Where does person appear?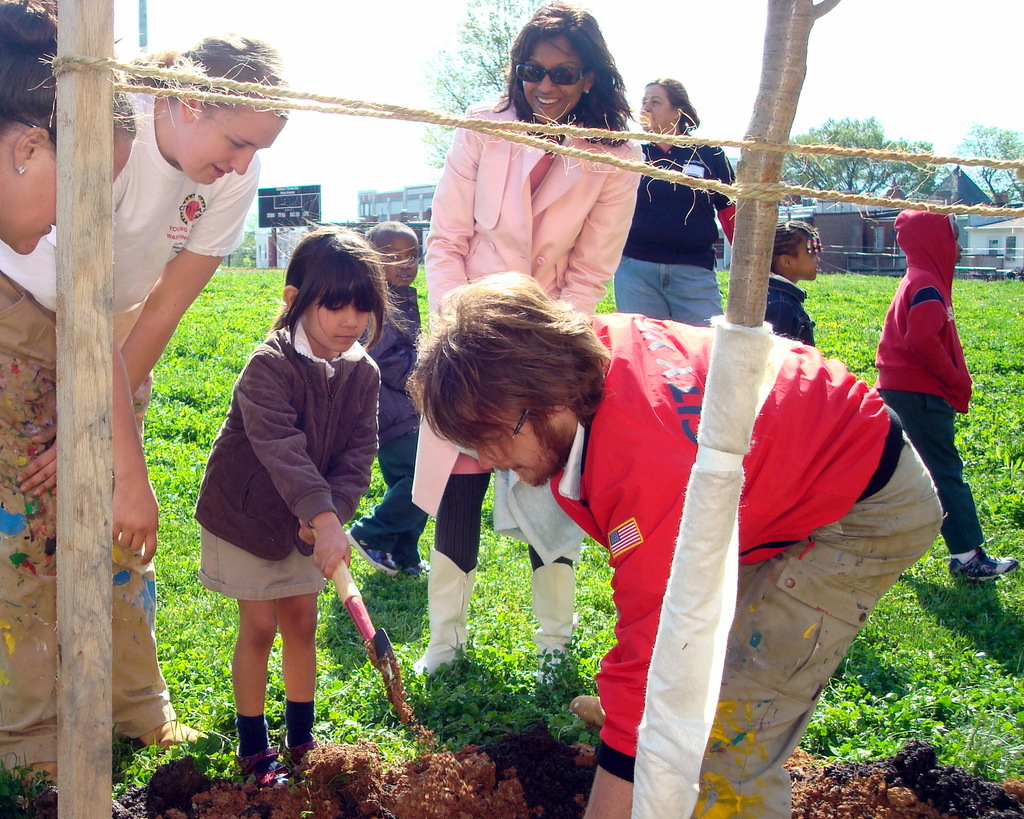
Appears at rect(765, 219, 816, 347).
